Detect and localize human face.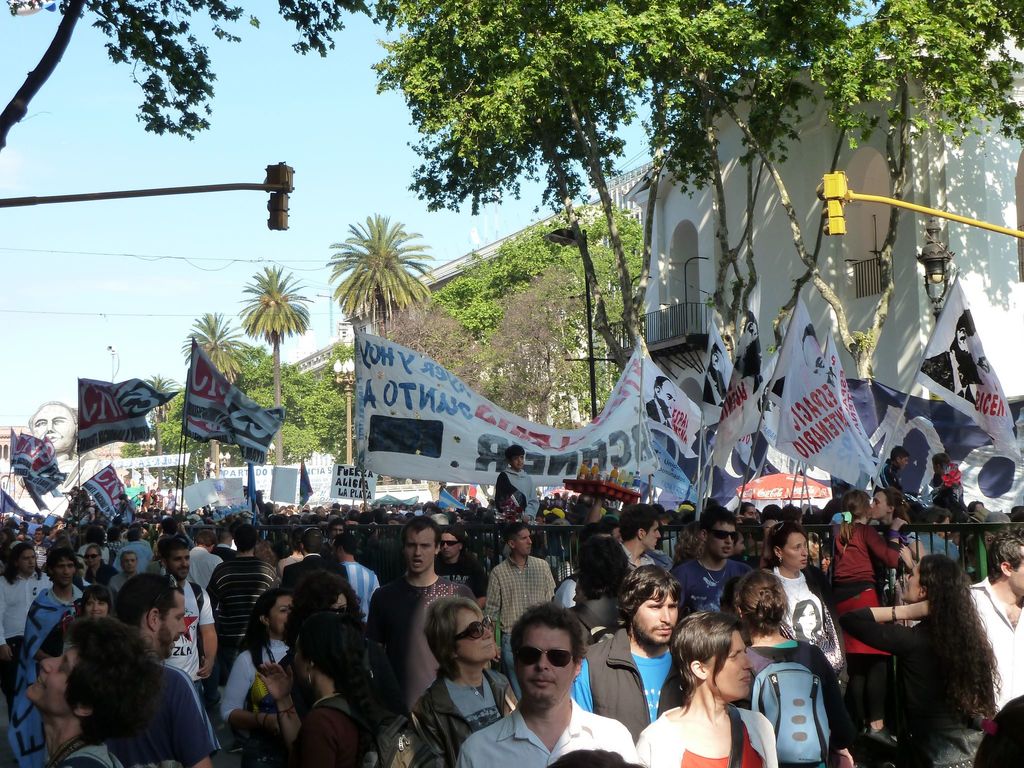
Localized at {"x1": 21, "y1": 527, "x2": 24, "y2": 531}.
